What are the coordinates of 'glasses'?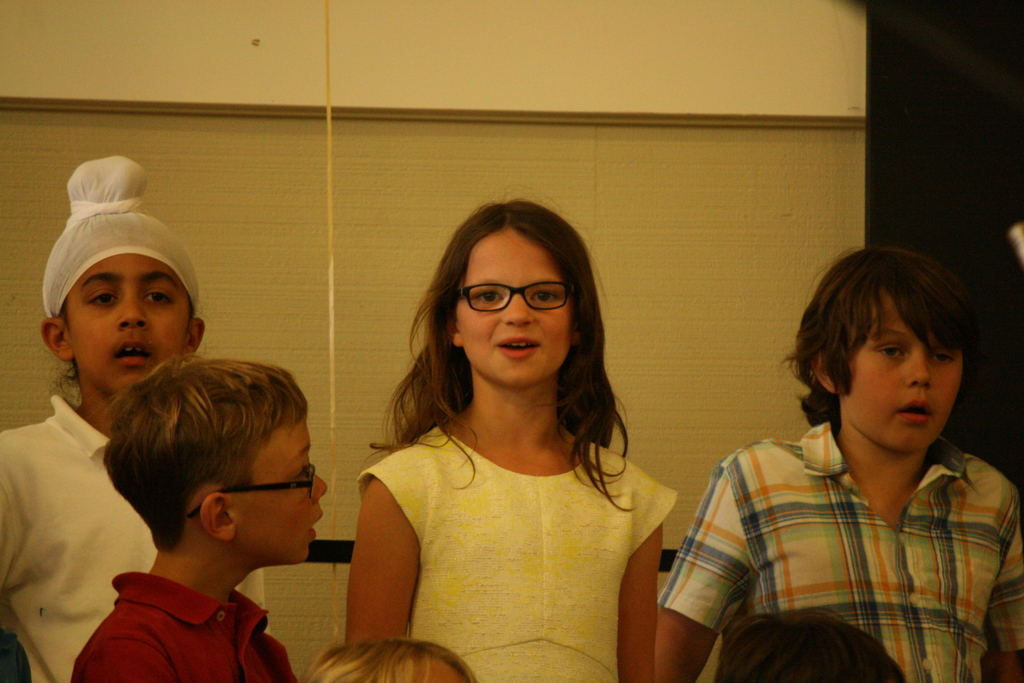
bbox(186, 458, 314, 523).
